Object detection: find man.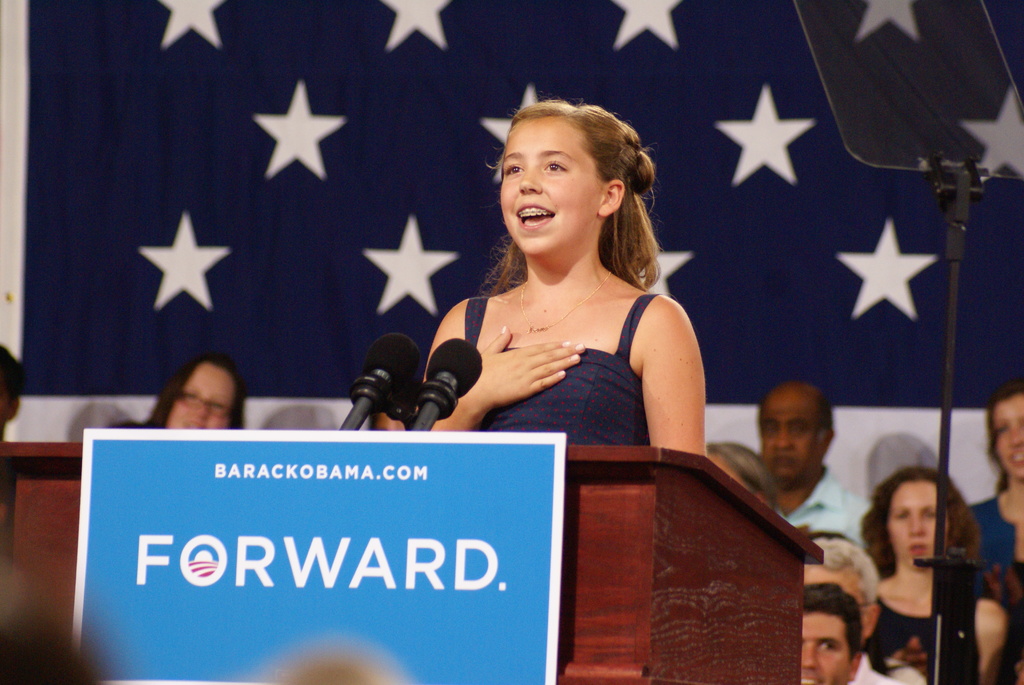
box=[739, 376, 877, 562].
